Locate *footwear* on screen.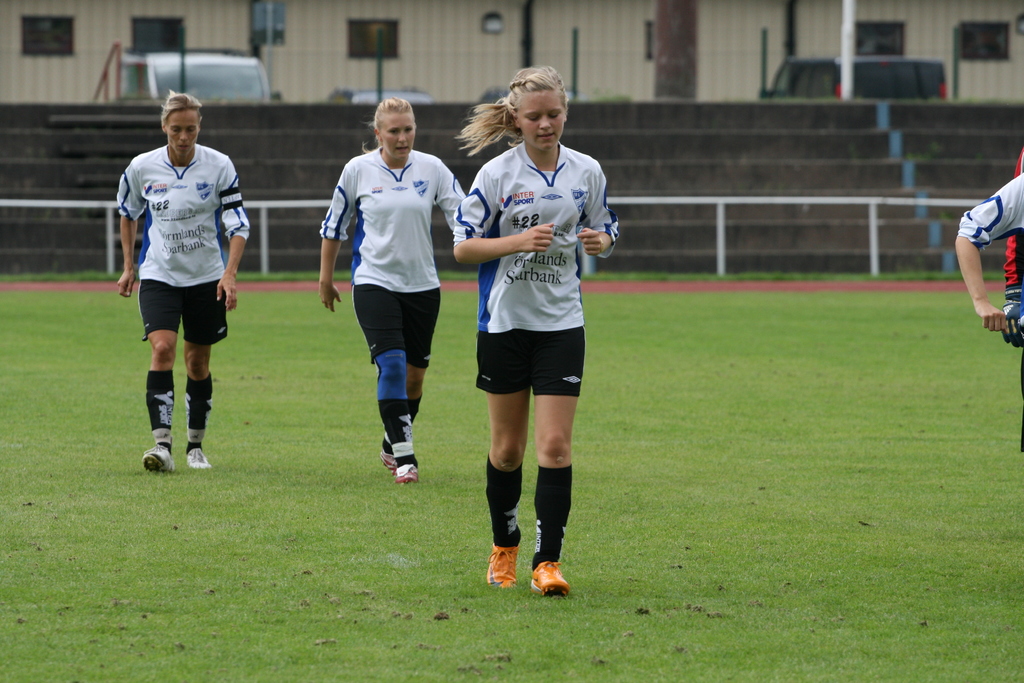
On screen at region(490, 537, 568, 600).
